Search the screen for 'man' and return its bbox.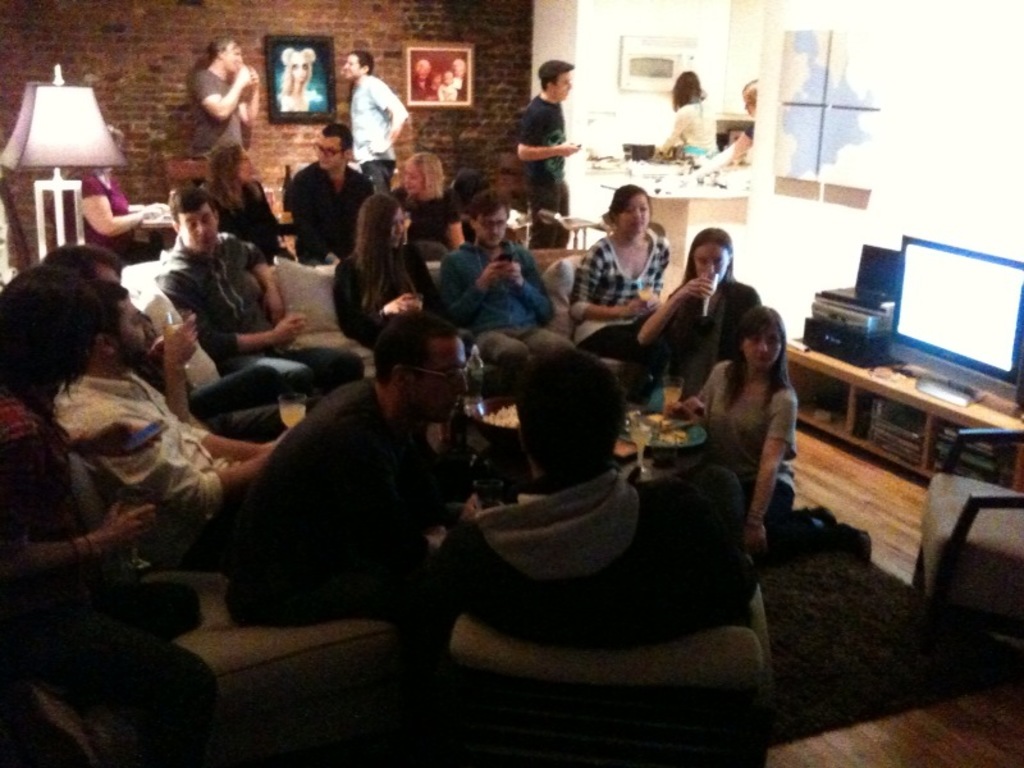
Found: box(288, 123, 372, 270).
